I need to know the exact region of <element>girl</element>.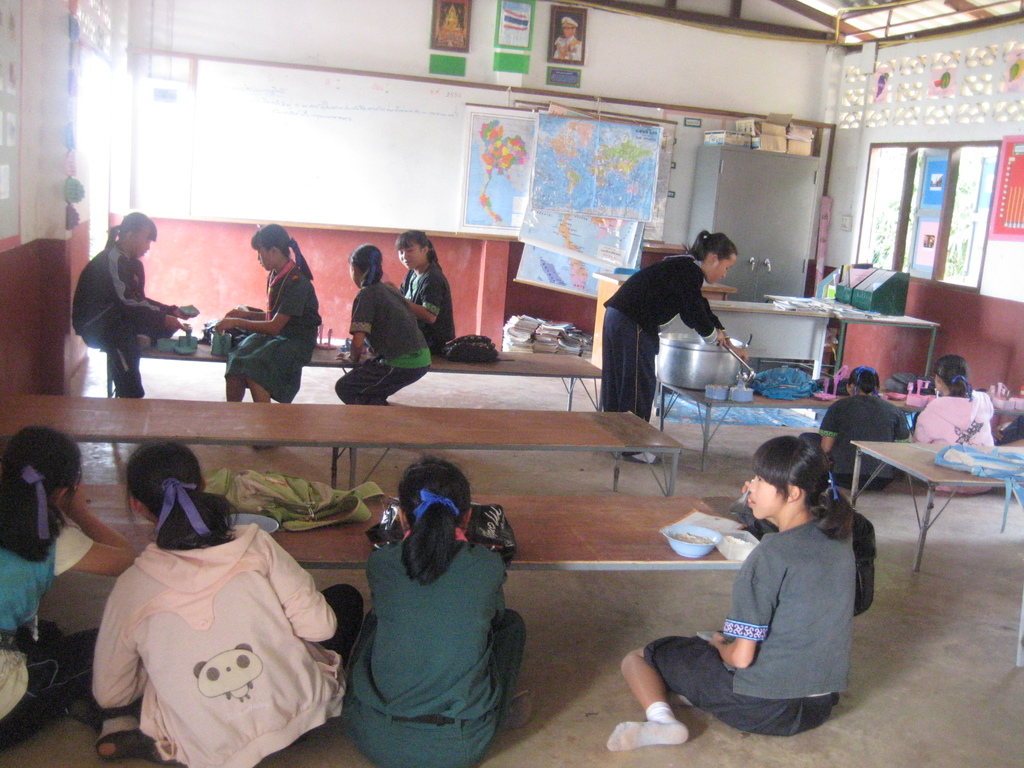
Region: [left=93, top=452, right=367, bottom=767].
